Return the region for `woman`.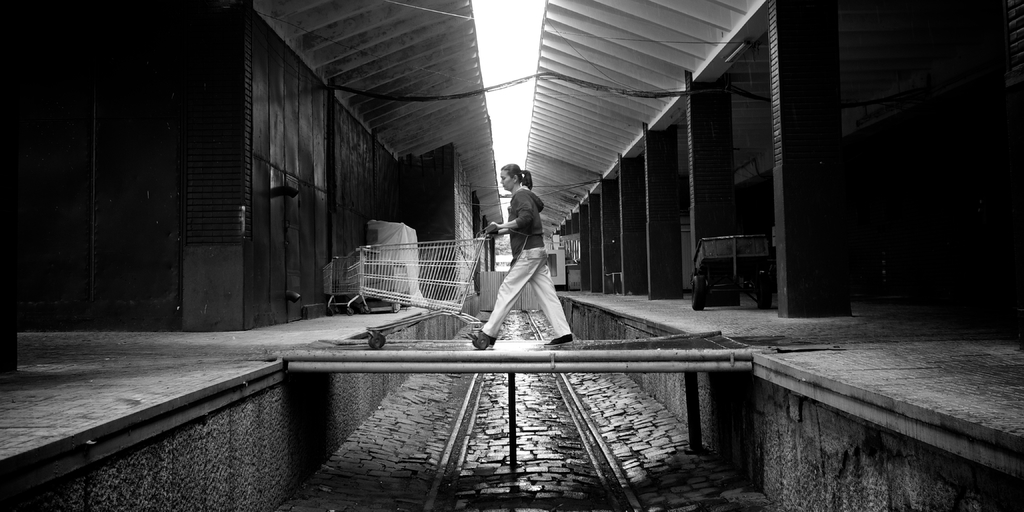
(477, 153, 561, 355).
